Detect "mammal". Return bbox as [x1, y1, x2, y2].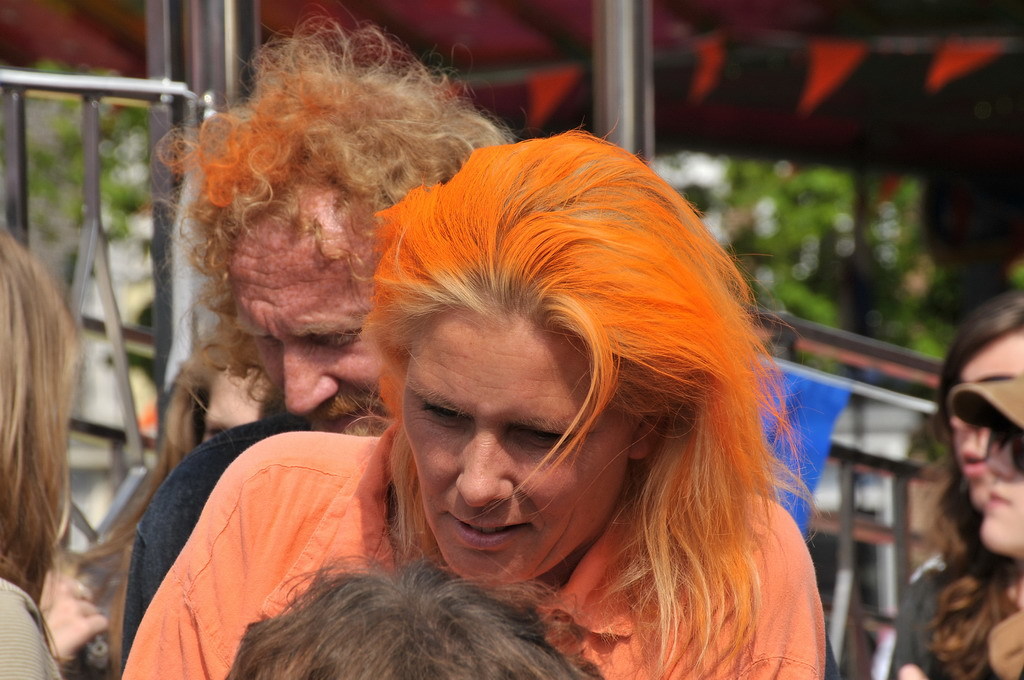
[950, 368, 1023, 679].
